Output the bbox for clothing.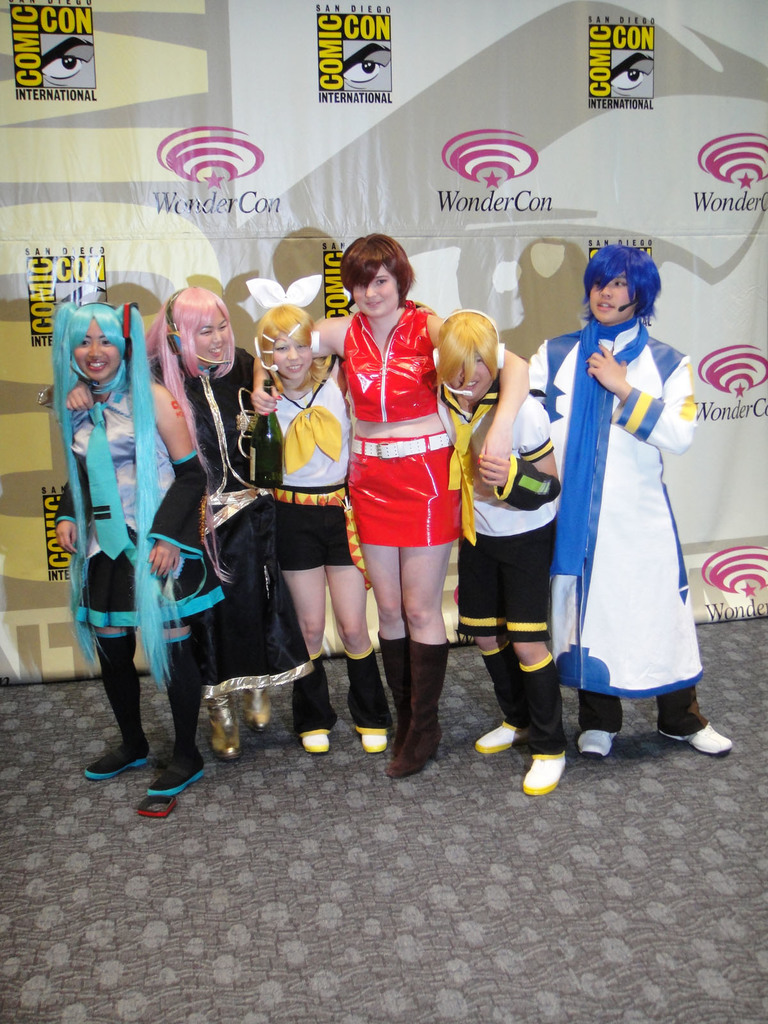
crop(522, 314, 704, 699).
